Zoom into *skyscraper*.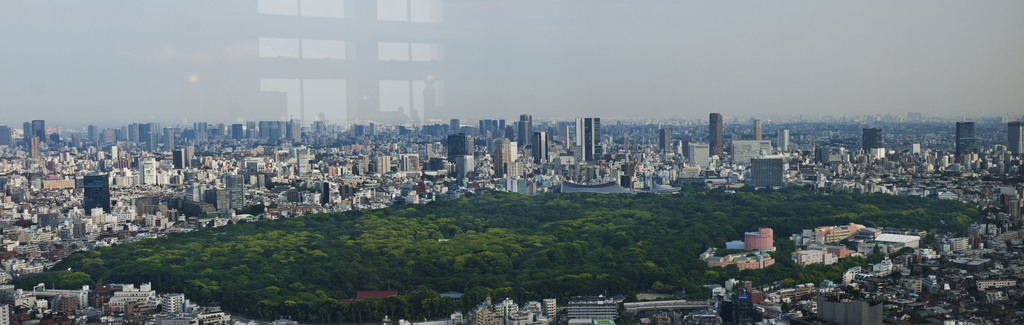
Zoom target: <region>517, 118, 531, 144</region>.
